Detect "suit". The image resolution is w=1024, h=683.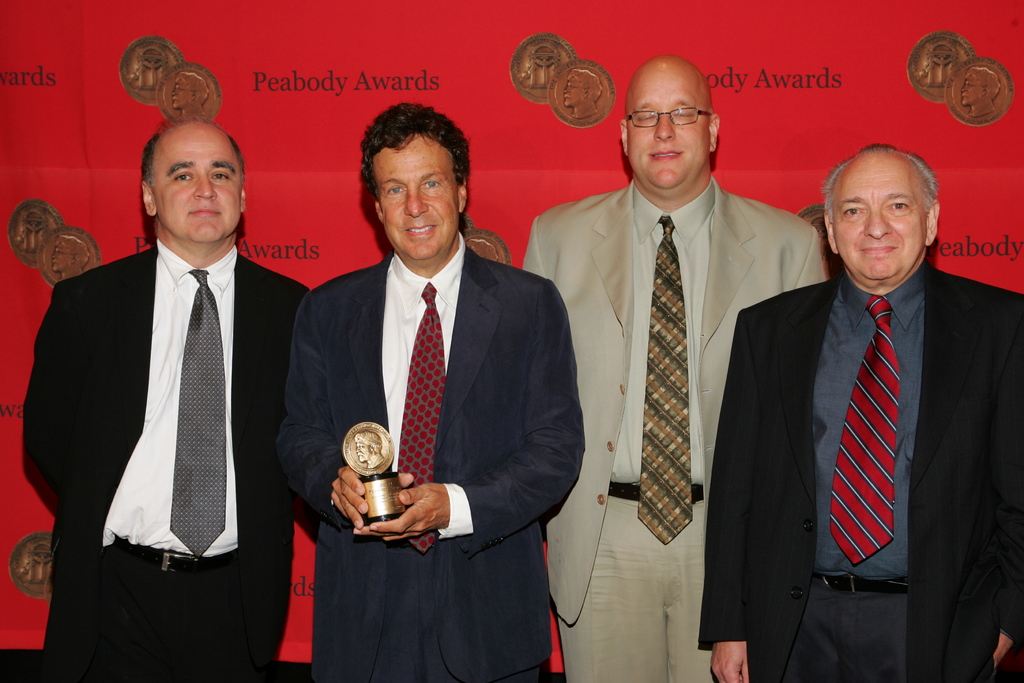
bbox=[29, 236, 314, 682].
